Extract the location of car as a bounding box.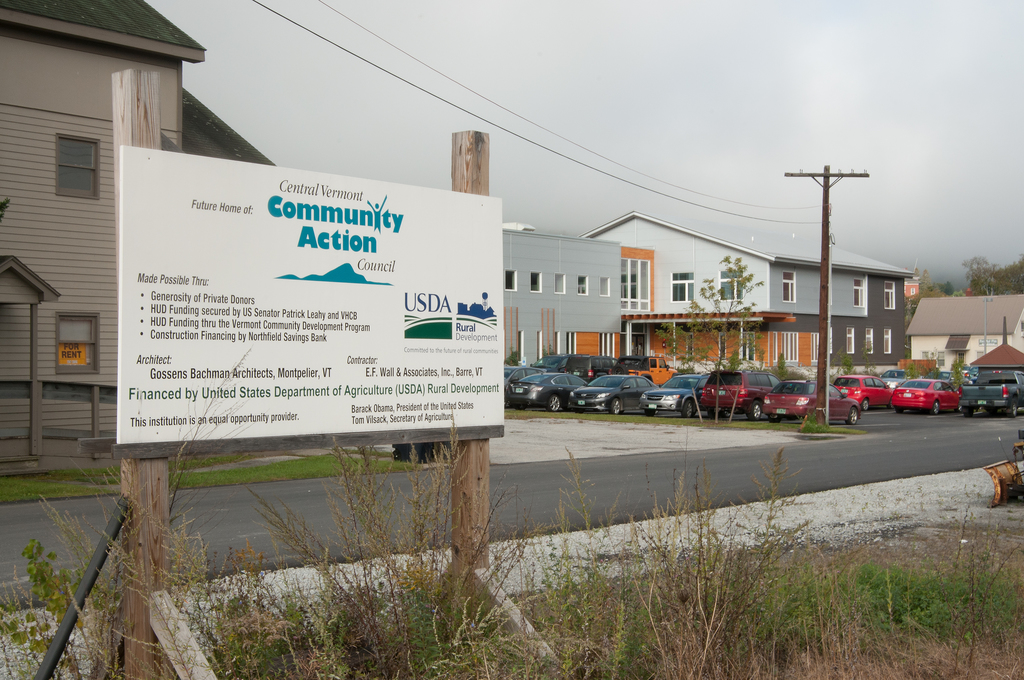
(x1=642, y1=366, x2=708, y2=416).
